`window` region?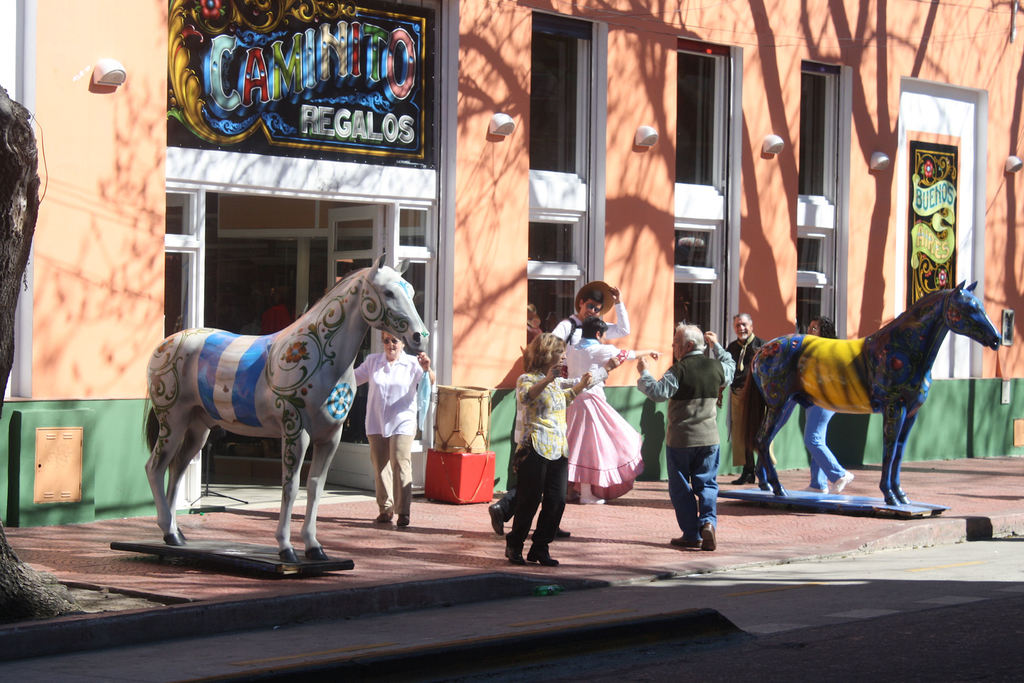
crop(800, 50, 847, 334)
